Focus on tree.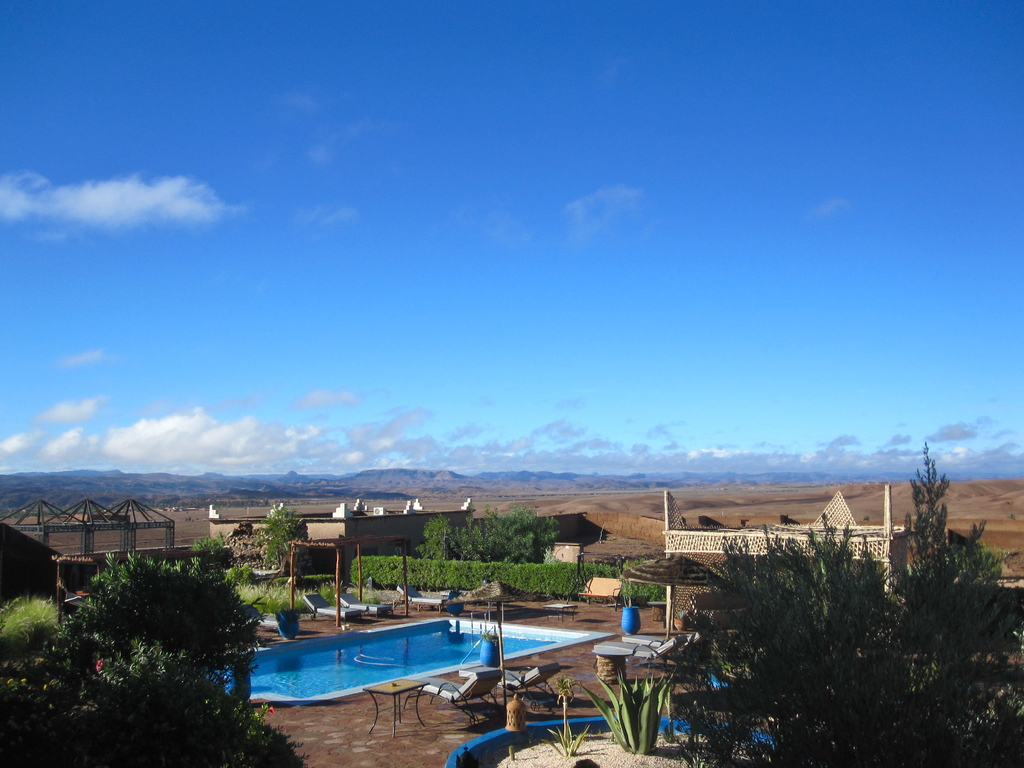
Focused at 36 525 284 733.
